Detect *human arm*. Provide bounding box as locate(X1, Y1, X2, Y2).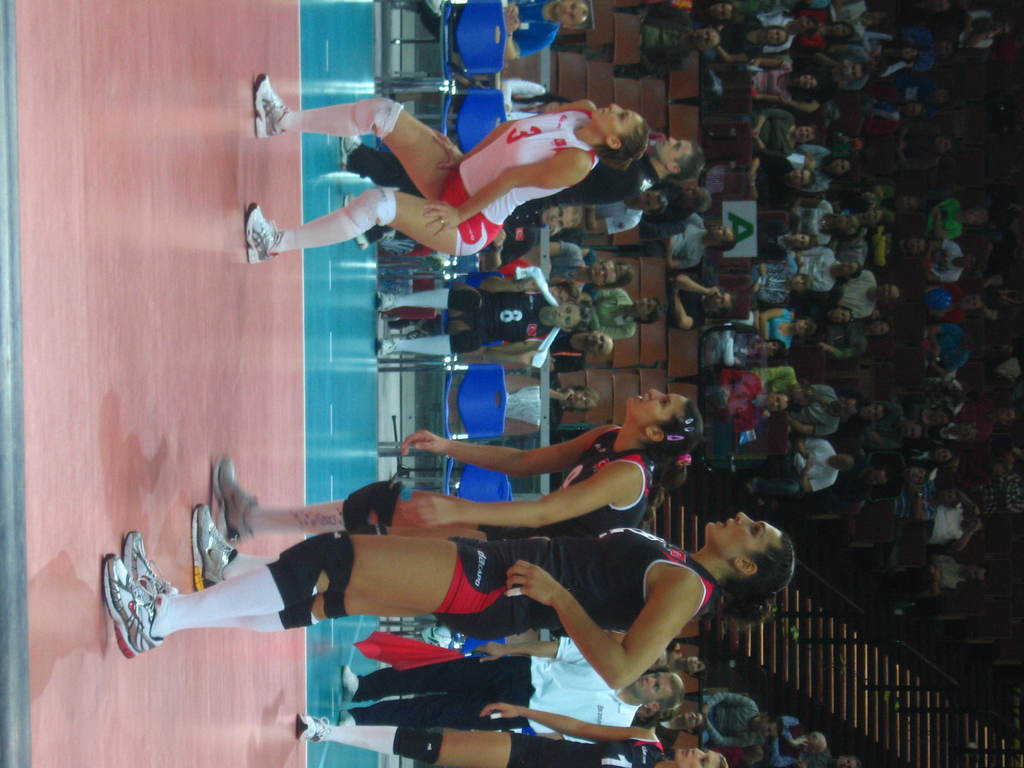
locate(479, 713, 657, 754).
